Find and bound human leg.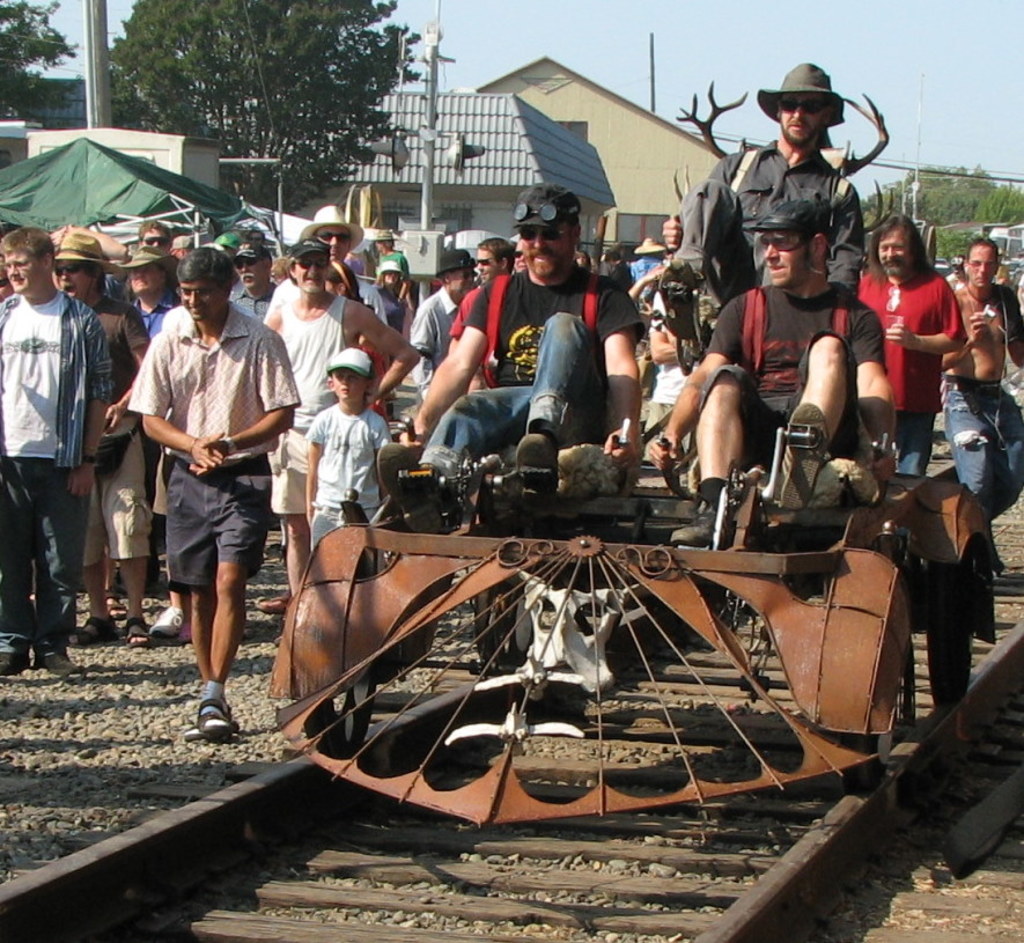
Bound: detection(663, 178, 749, 304).
